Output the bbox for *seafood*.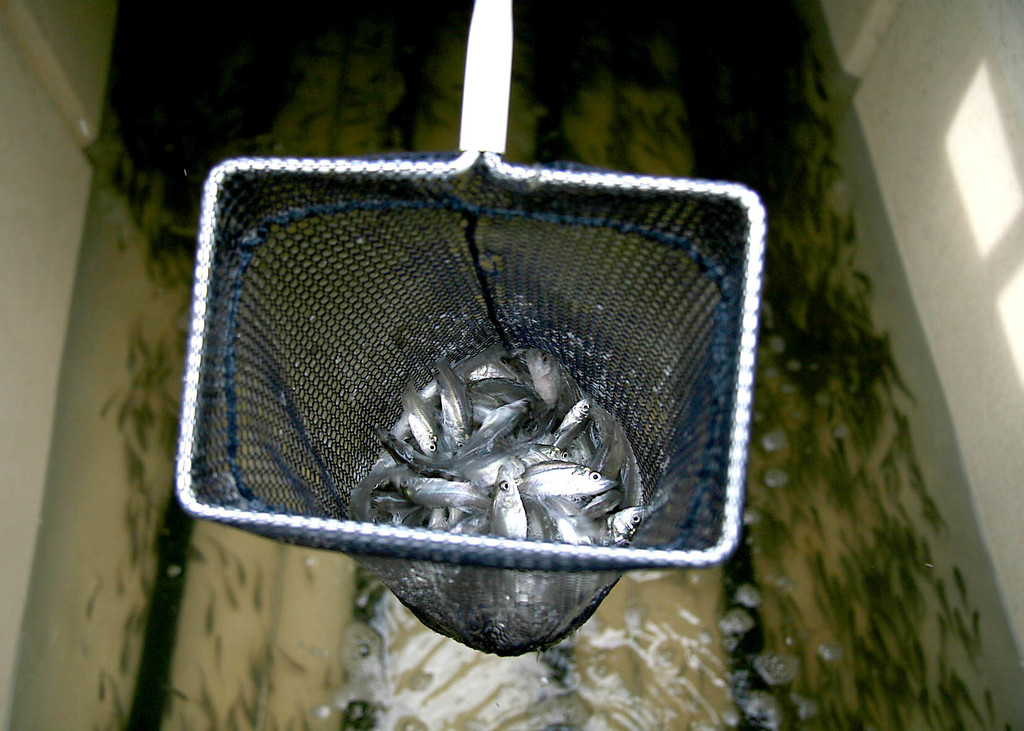
(27, 0, 1022, 730).
